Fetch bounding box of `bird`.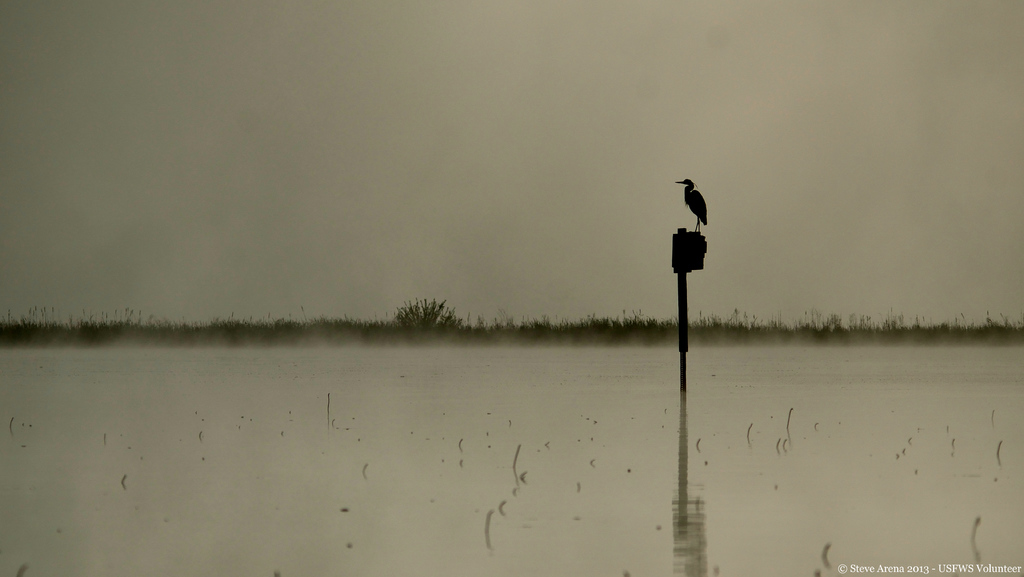
Bbox: <region>664, 173, 714, 240</region>.
